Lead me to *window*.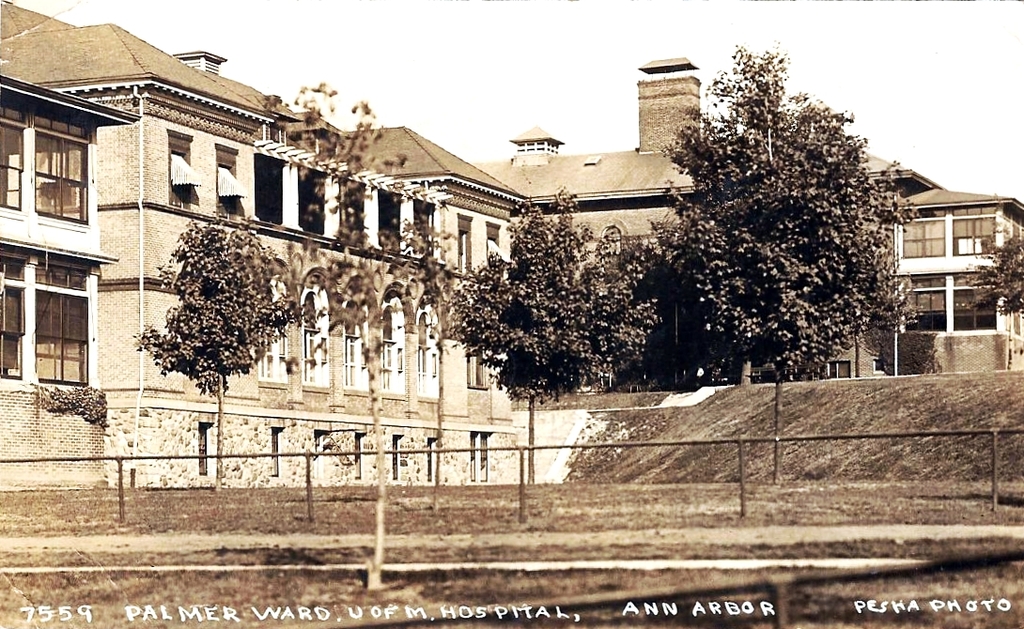
Lead to bbox=(899, 221, 942, 259).
